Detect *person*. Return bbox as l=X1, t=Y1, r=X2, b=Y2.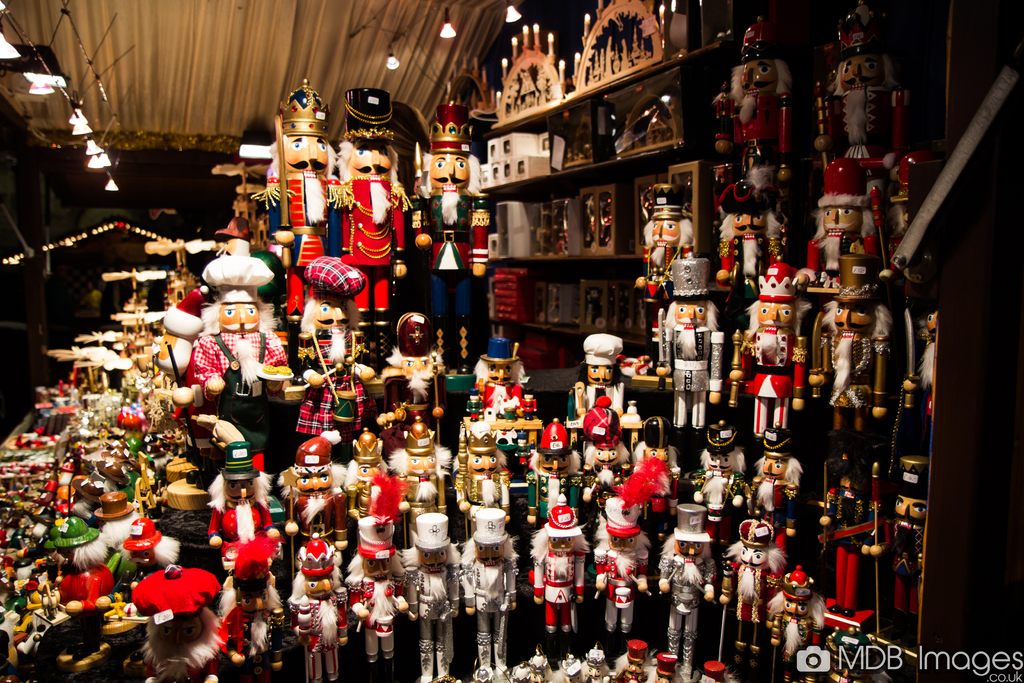
l=635, t=416, r=681, b=516.
